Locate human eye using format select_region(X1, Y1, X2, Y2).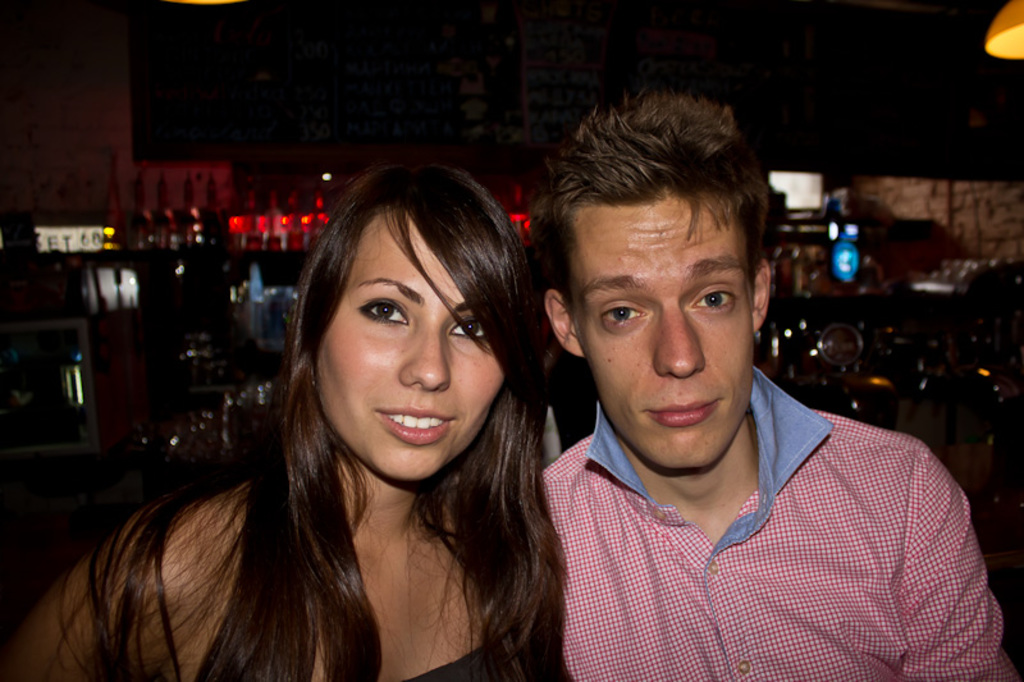
select_region(681, 285, 740, 317).
